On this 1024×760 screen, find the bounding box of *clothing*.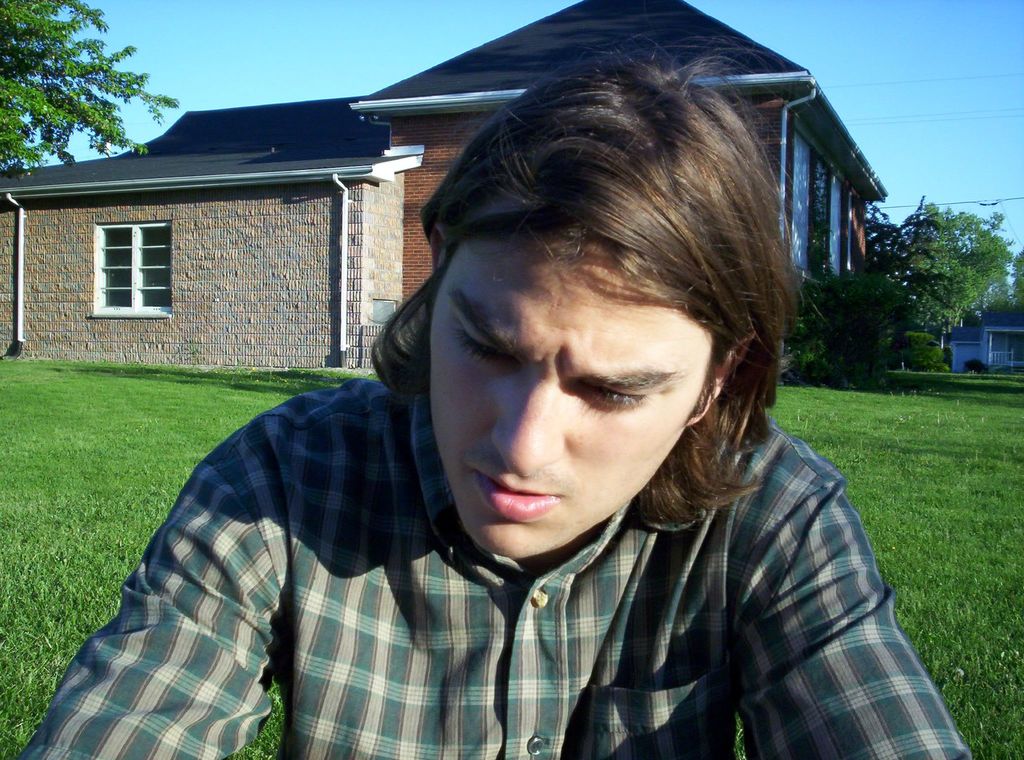
Bounding box: [left=33, top=377, right=891, bottom=747].
